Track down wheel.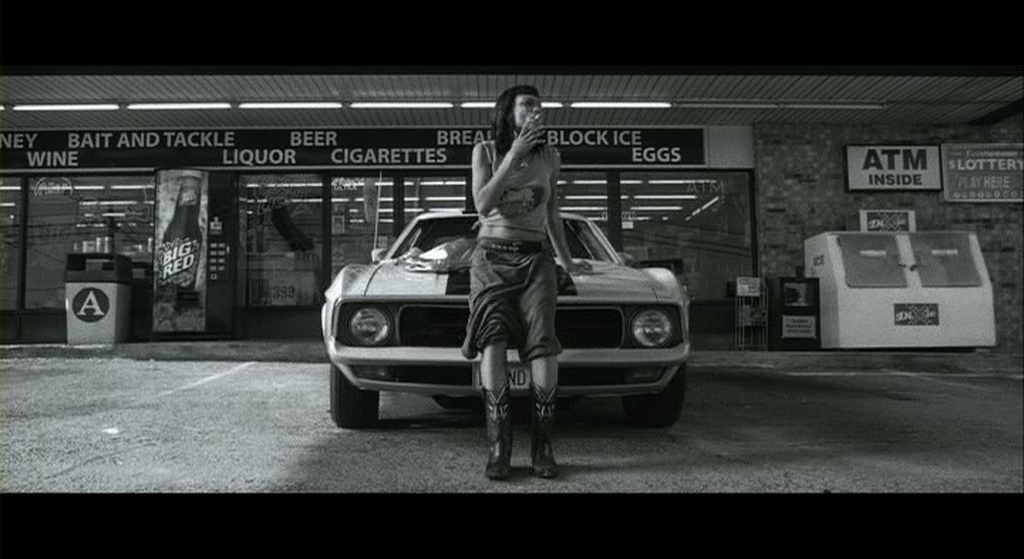
Tracked to rect(631, 374, 684, 433).
